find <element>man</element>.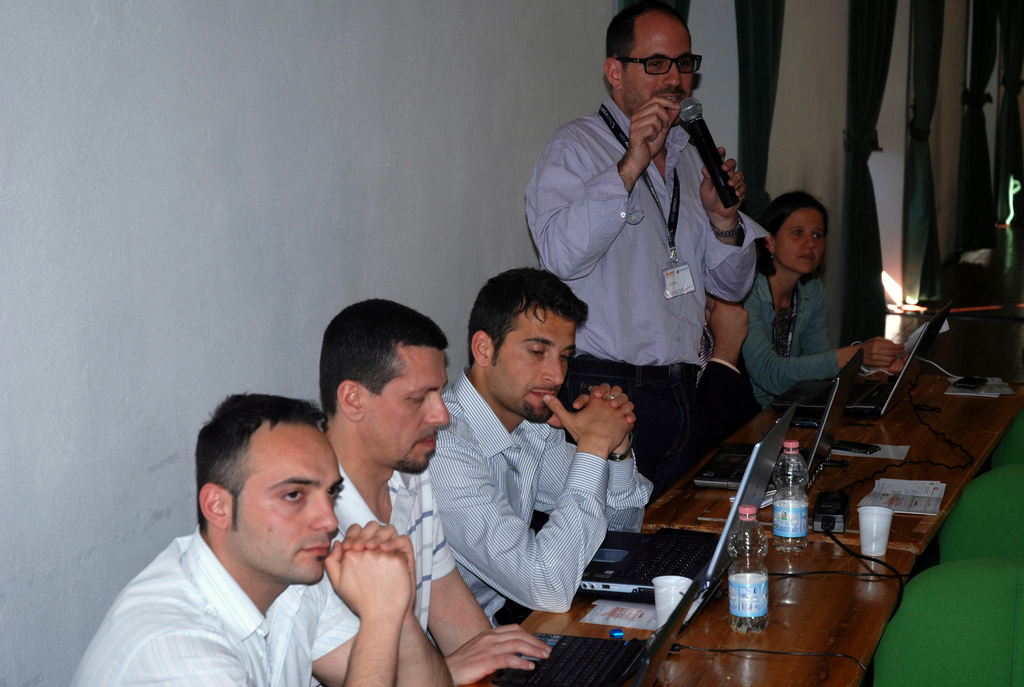
[419,258,651,635].
